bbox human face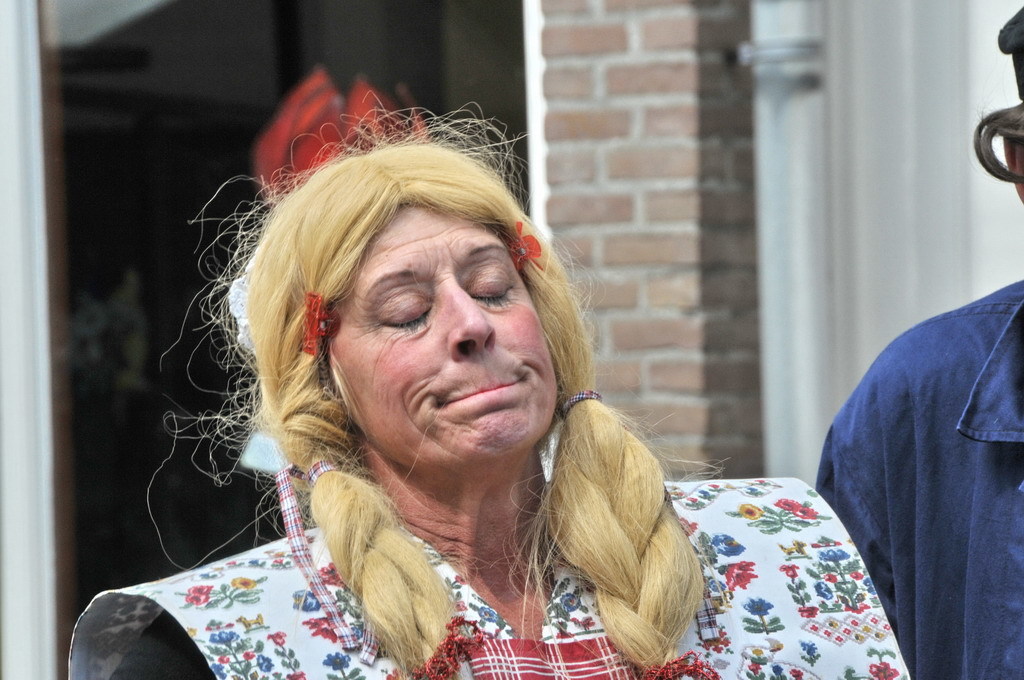
box(326, 199, 560, 477)
